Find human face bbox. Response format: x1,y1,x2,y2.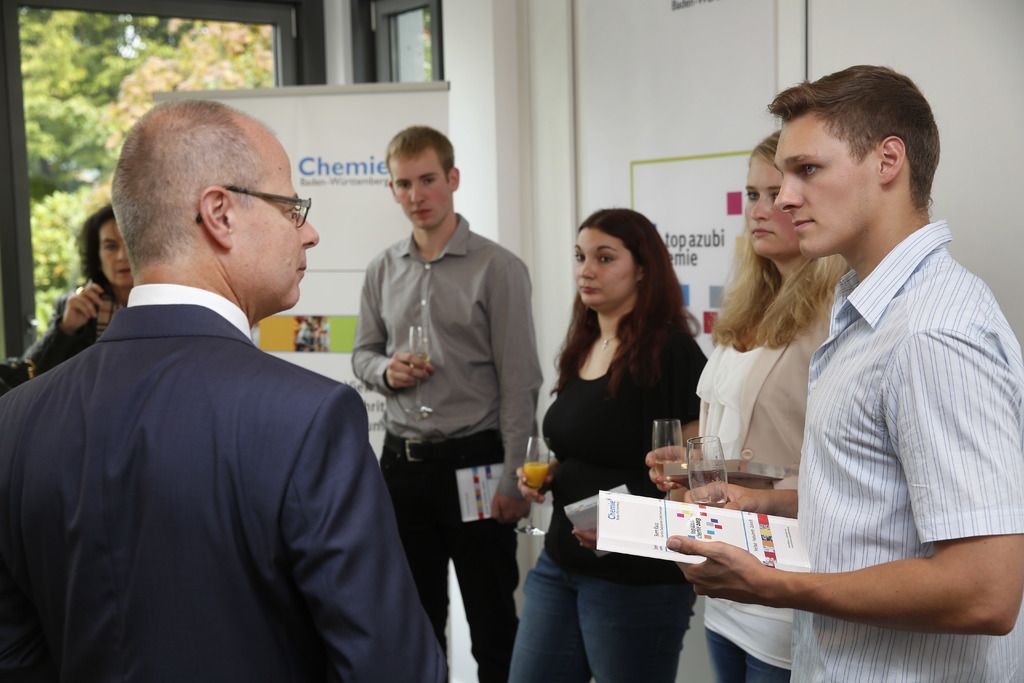
776,112,877,258.
